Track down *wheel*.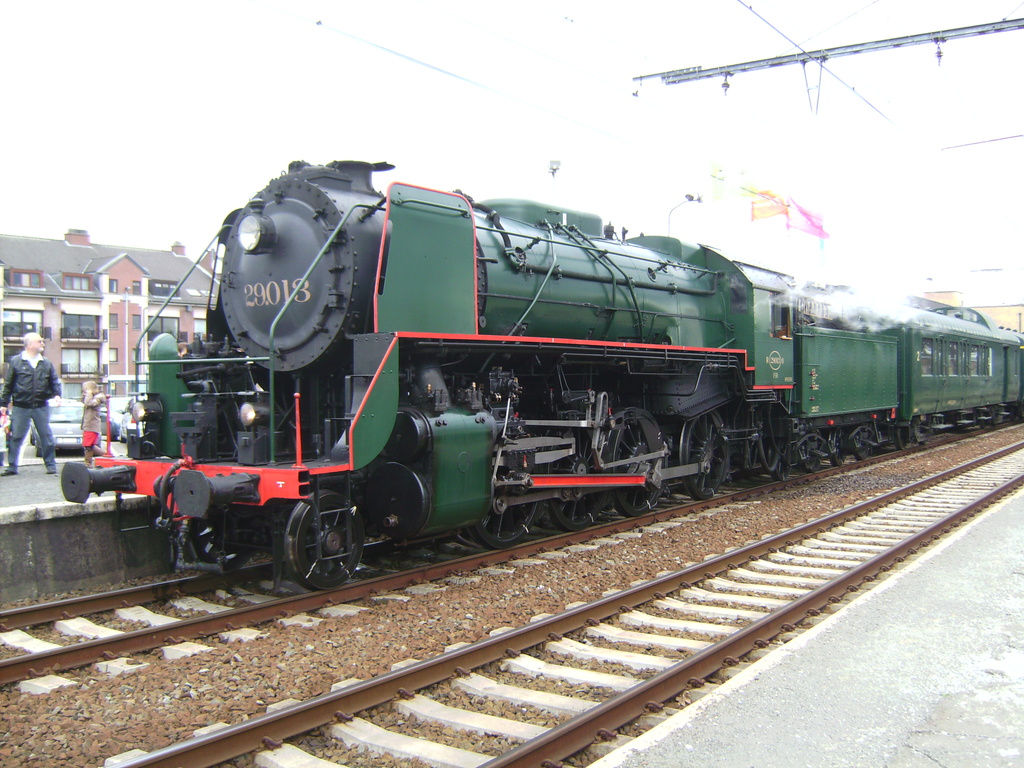
Tracked to Rect(467, 456, 534, 549).
